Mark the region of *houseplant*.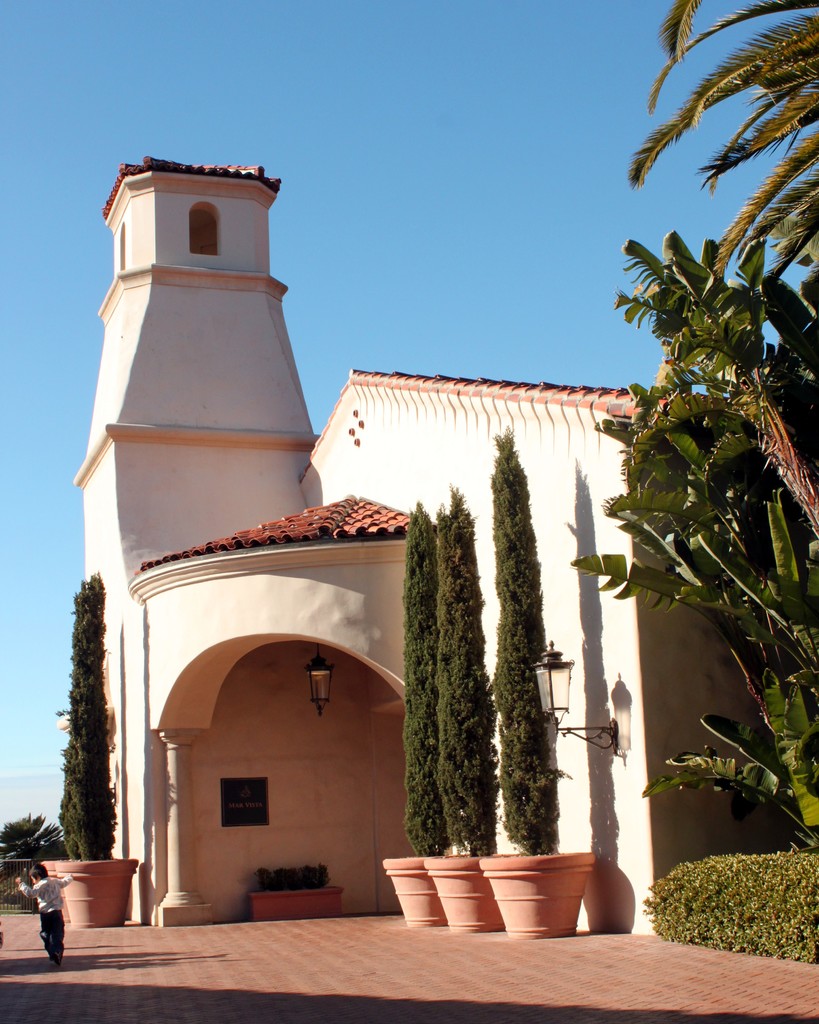
Region: left=481, top=415, right=606, bottom=943.
